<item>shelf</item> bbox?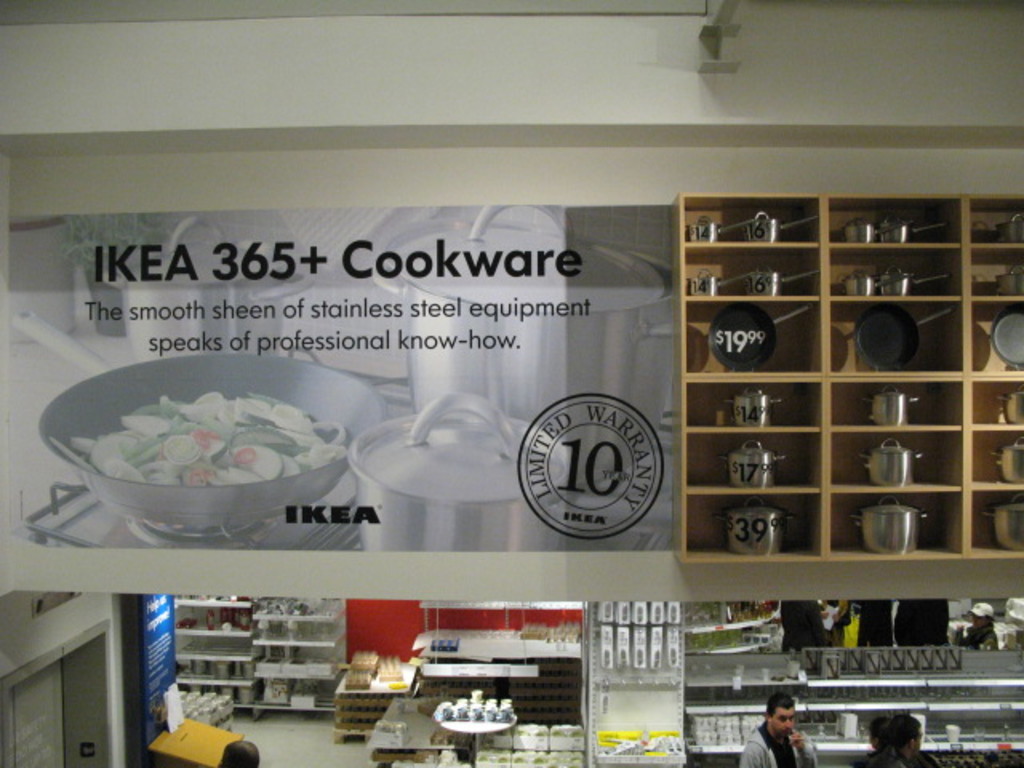
l=827, t=491, r=960, b=547
